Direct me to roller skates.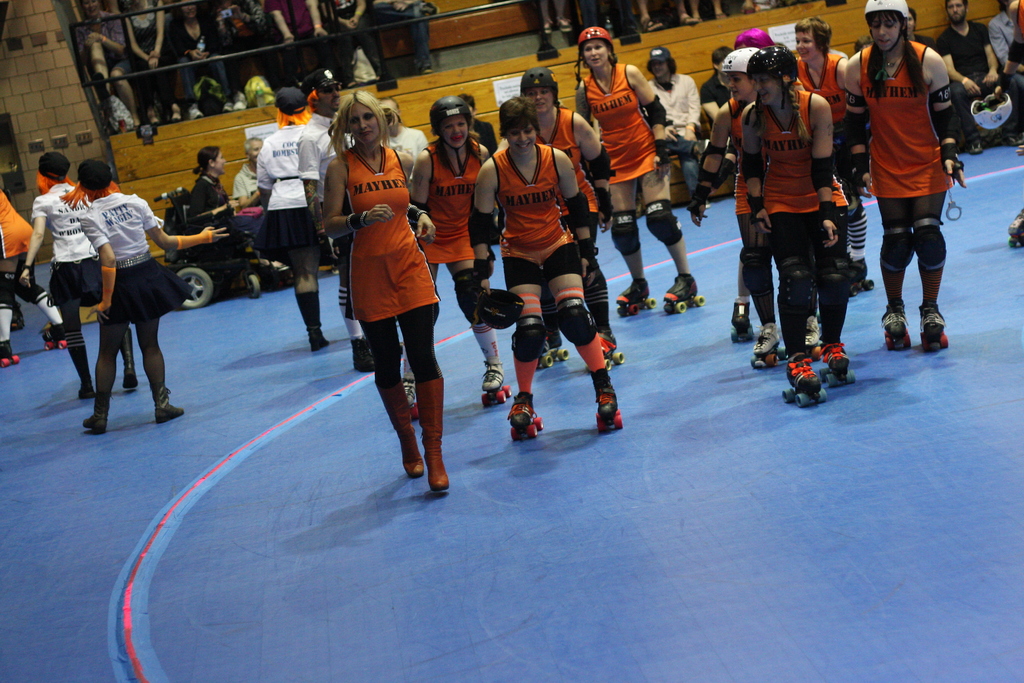
Direction: box=[661, 270, 706, 313].
